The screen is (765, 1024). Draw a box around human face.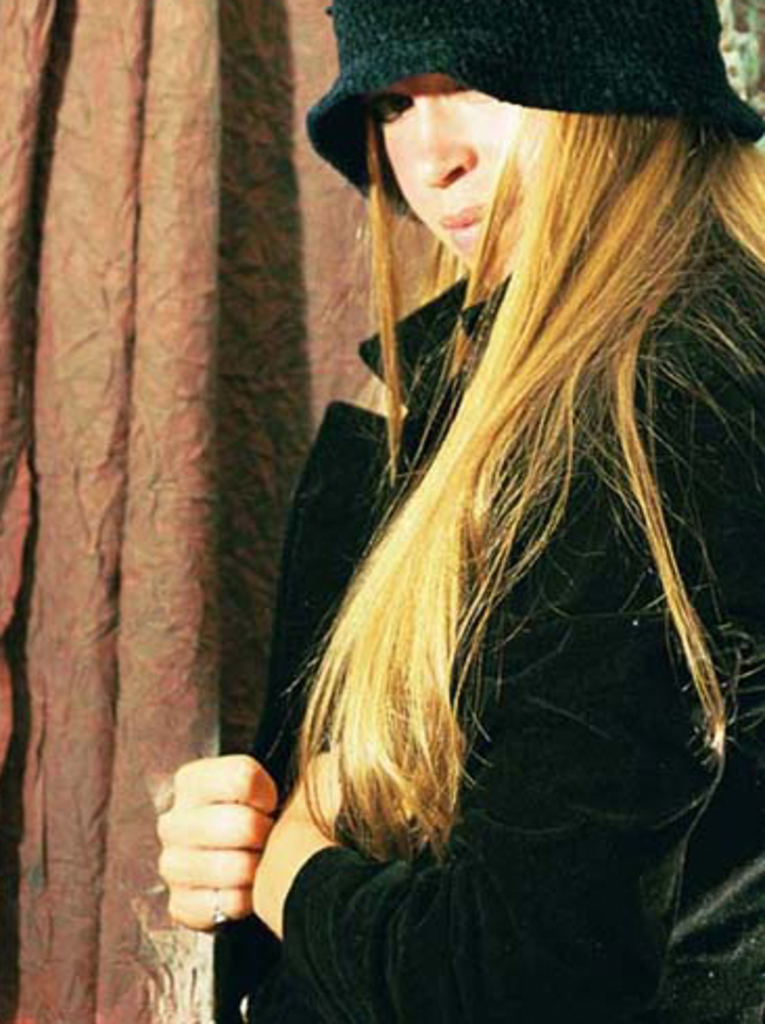
[370, 71, 562, 290].
